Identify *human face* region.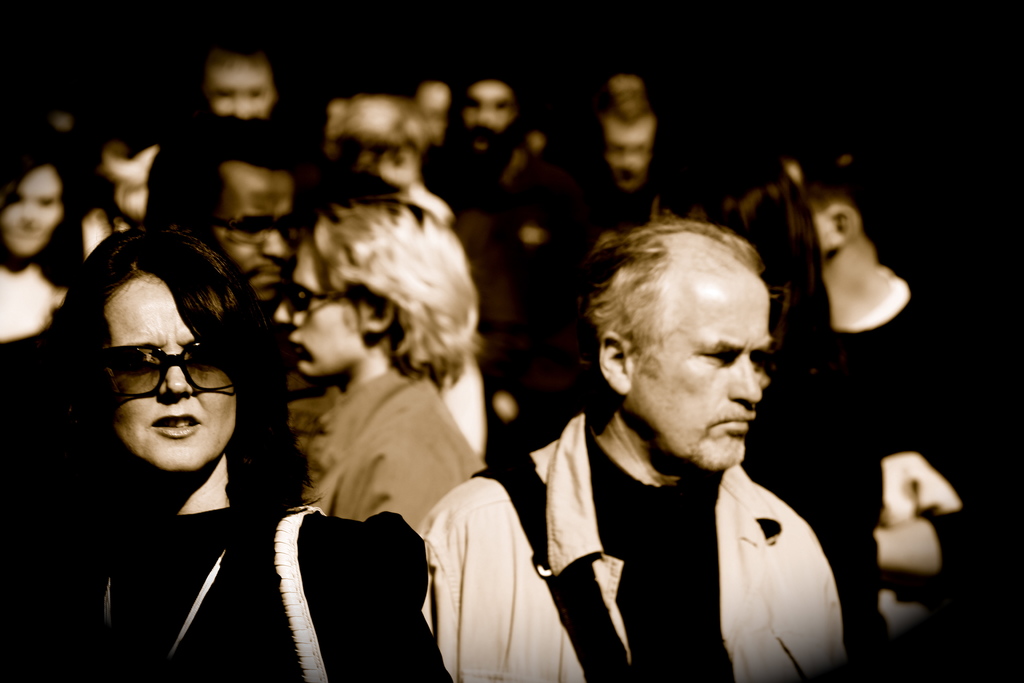
Region: box=[210, 57, 273, 115].
